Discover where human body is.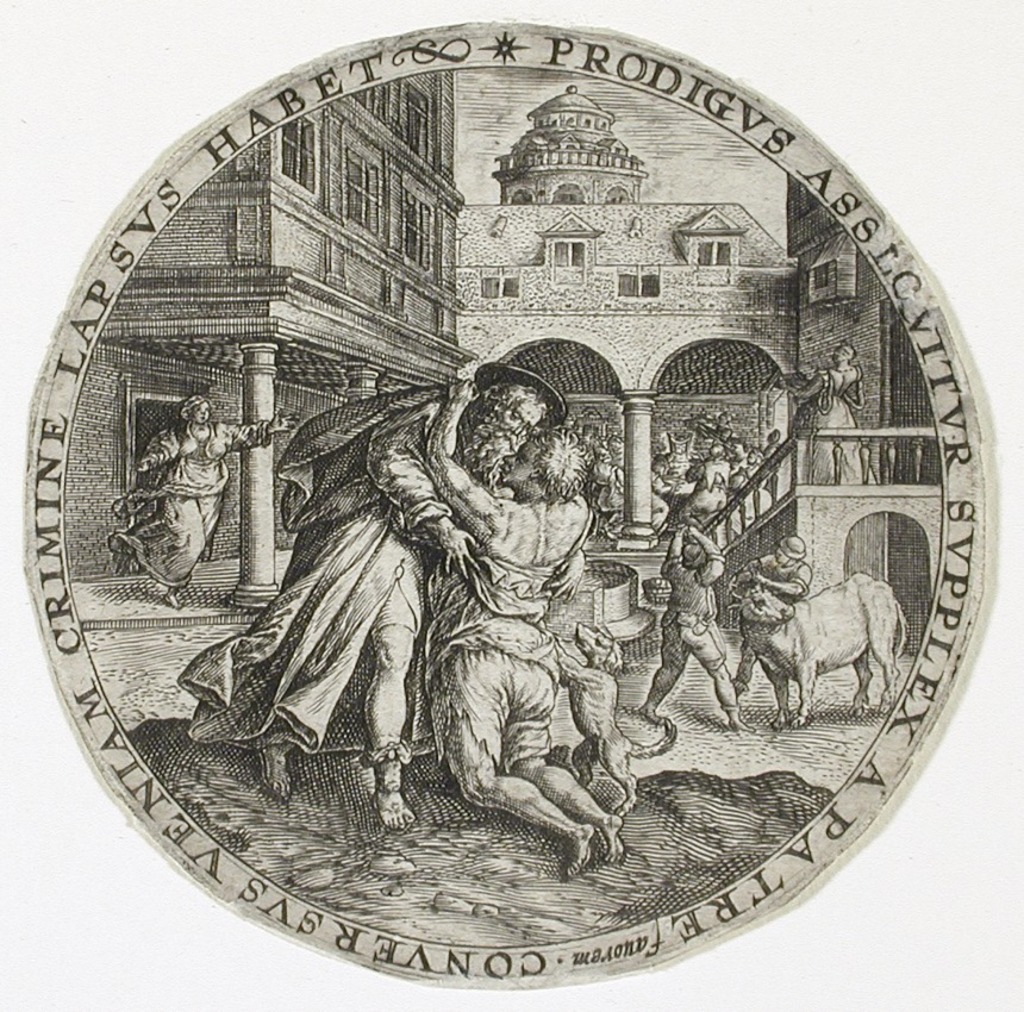
Discovered at {"x1": 422, "y1": 373, "x2": 623, "y2": 873}.
